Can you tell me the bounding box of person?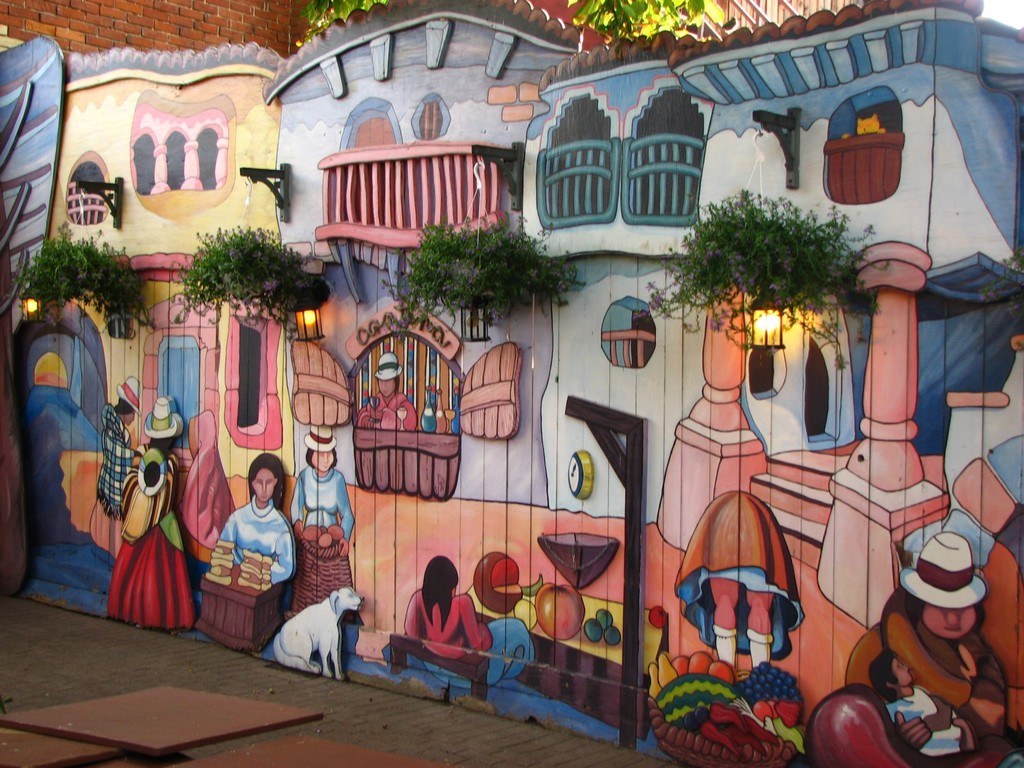
x1=673, y1=490, x2=805, y2=682.
